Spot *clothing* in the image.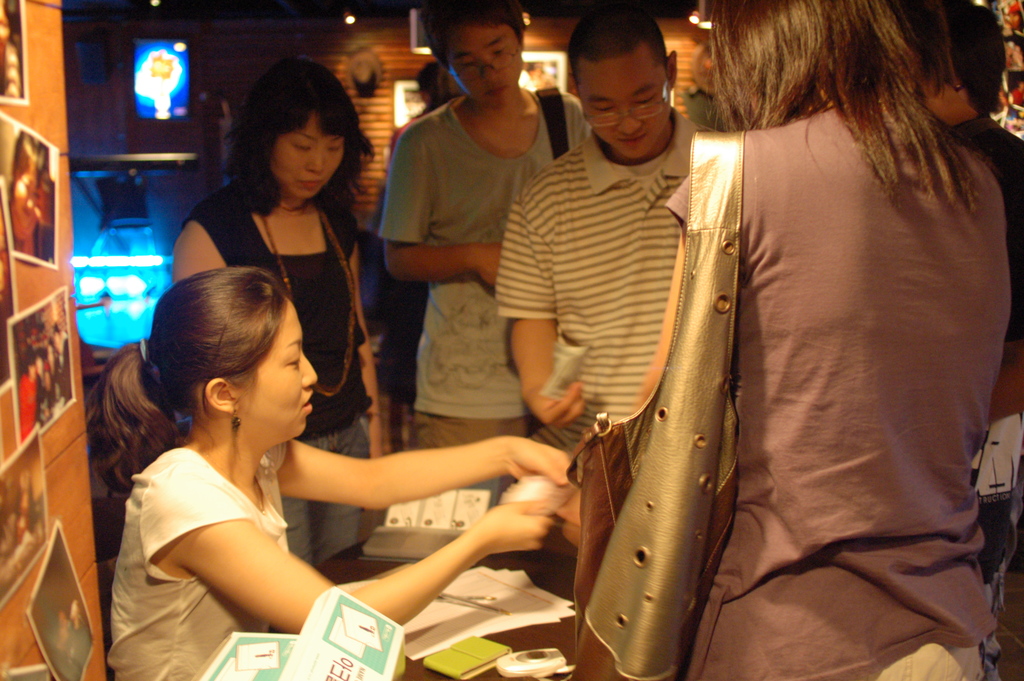
*clothing* found at {"left": 47, "top": 360, "right": 62, "bottom": 402}.
